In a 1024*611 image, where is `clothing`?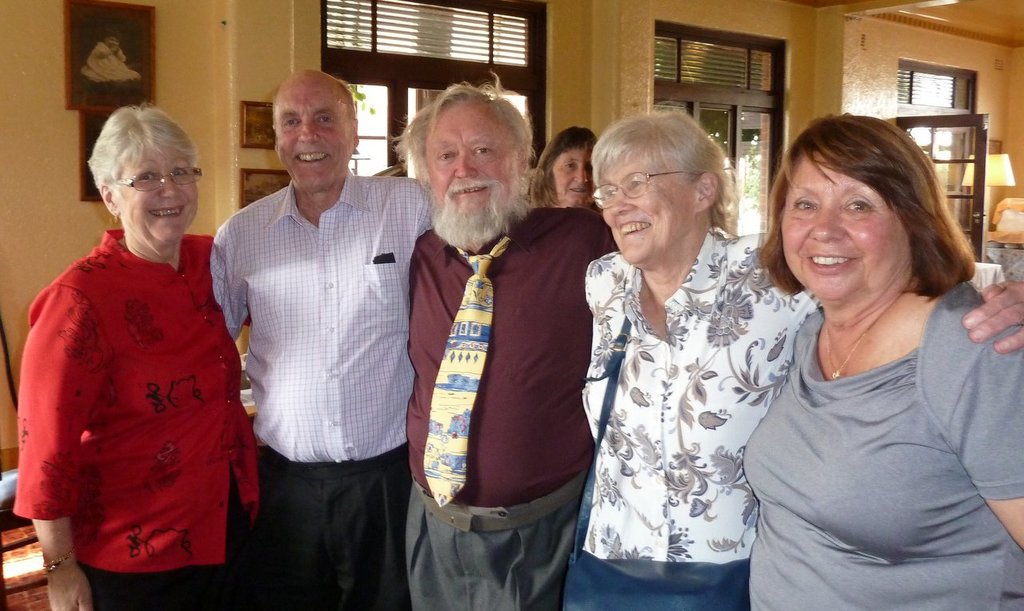
x1=214 y1=168 x2=433 y2=610.
